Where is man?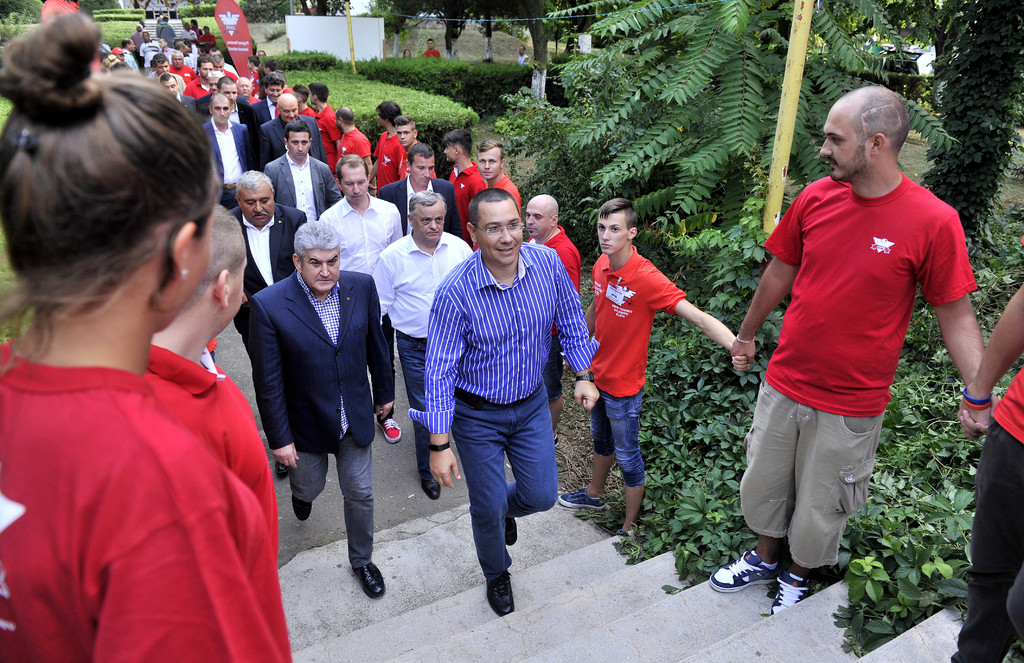
[x1=141, y1=203, x2=284, y2=573].
